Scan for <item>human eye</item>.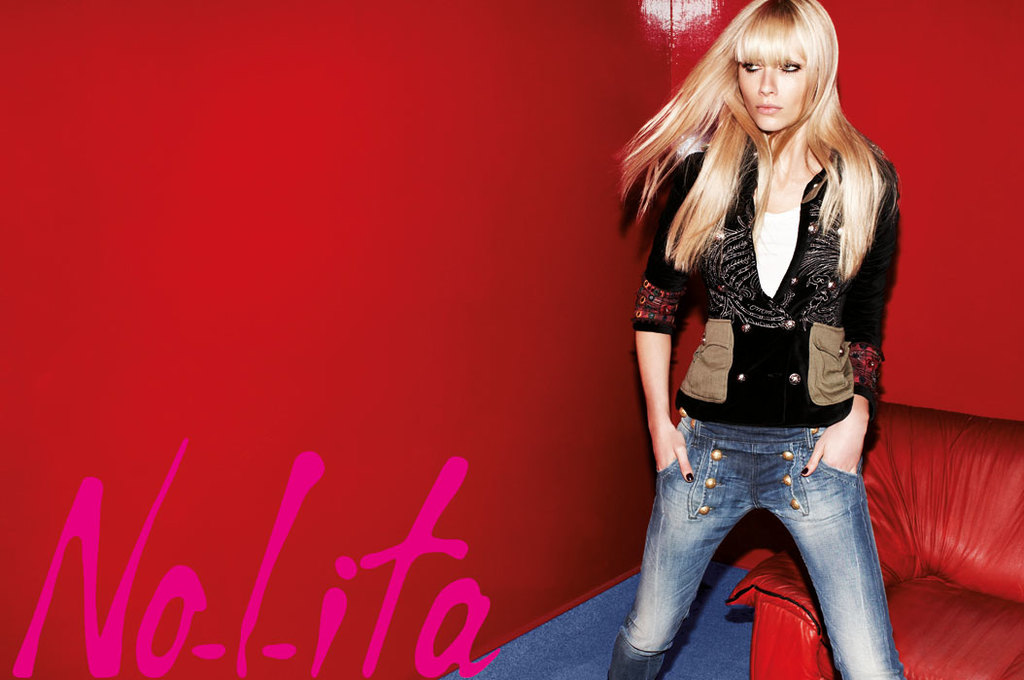
Scan result: Rect(775, 56, 802, 77).
